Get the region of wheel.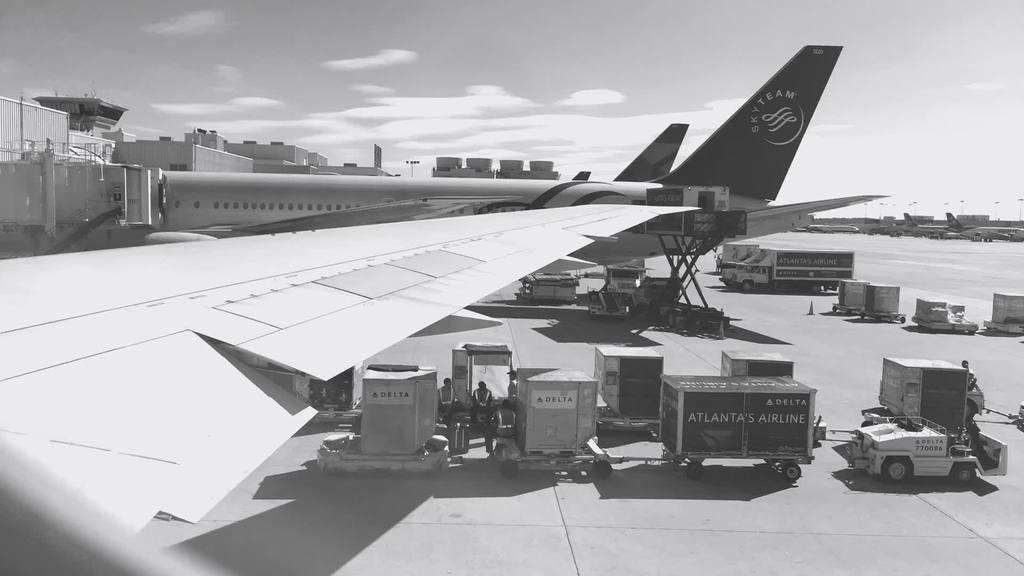
{"x1": 593, "y1": 463, "x2": 609, "y2": 476}.
